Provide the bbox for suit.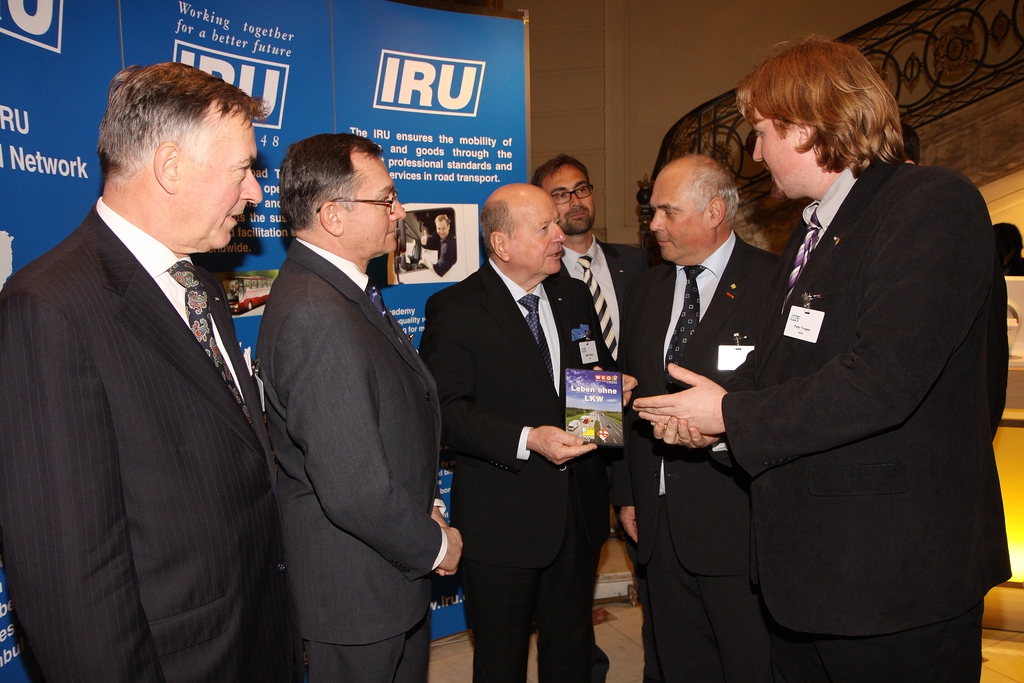
[left=17, top=55, right=290, bottom=682].
